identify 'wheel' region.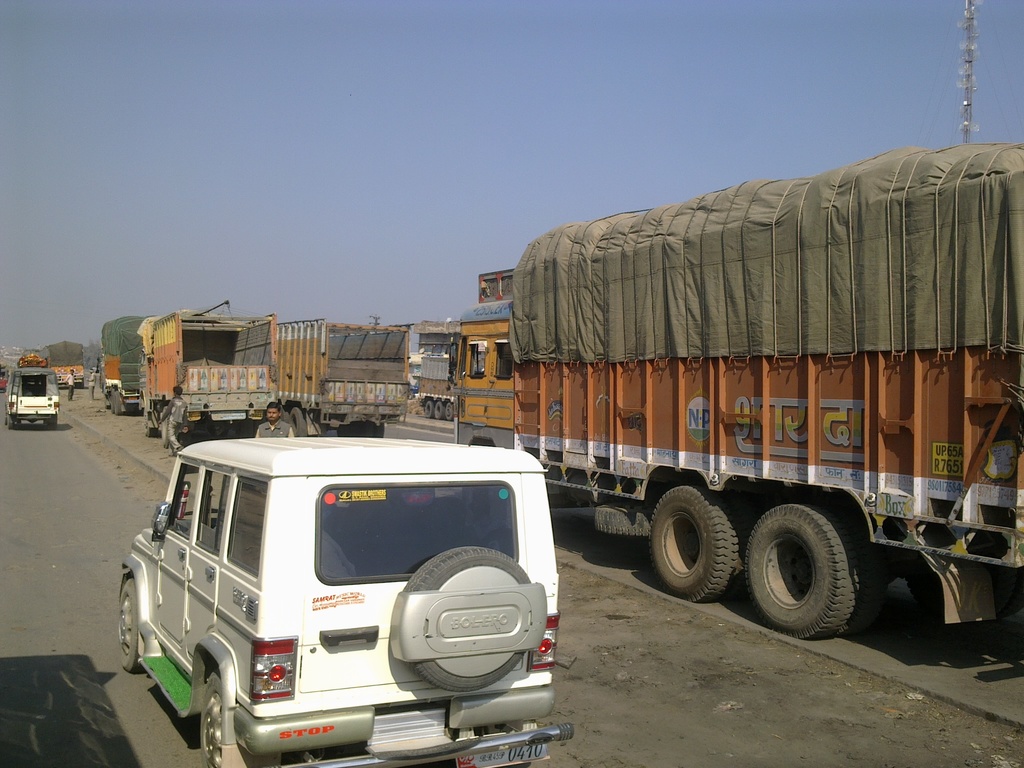
Region: <bbox>404, 542, 530, 691</bbox>.
